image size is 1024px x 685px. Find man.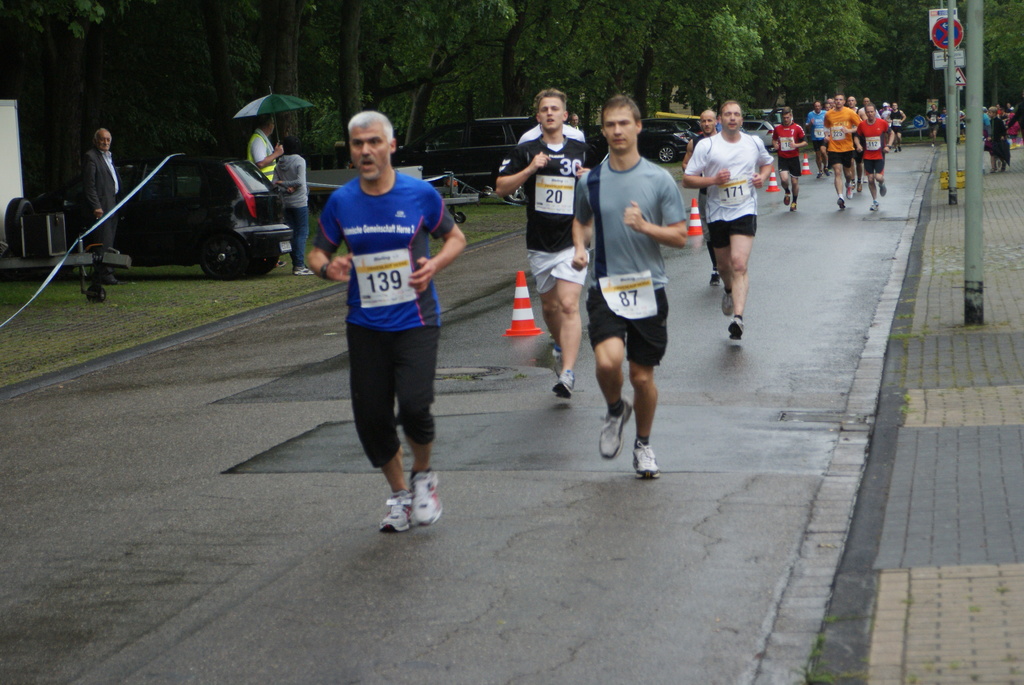
<box>681,107,720,288</box>.
